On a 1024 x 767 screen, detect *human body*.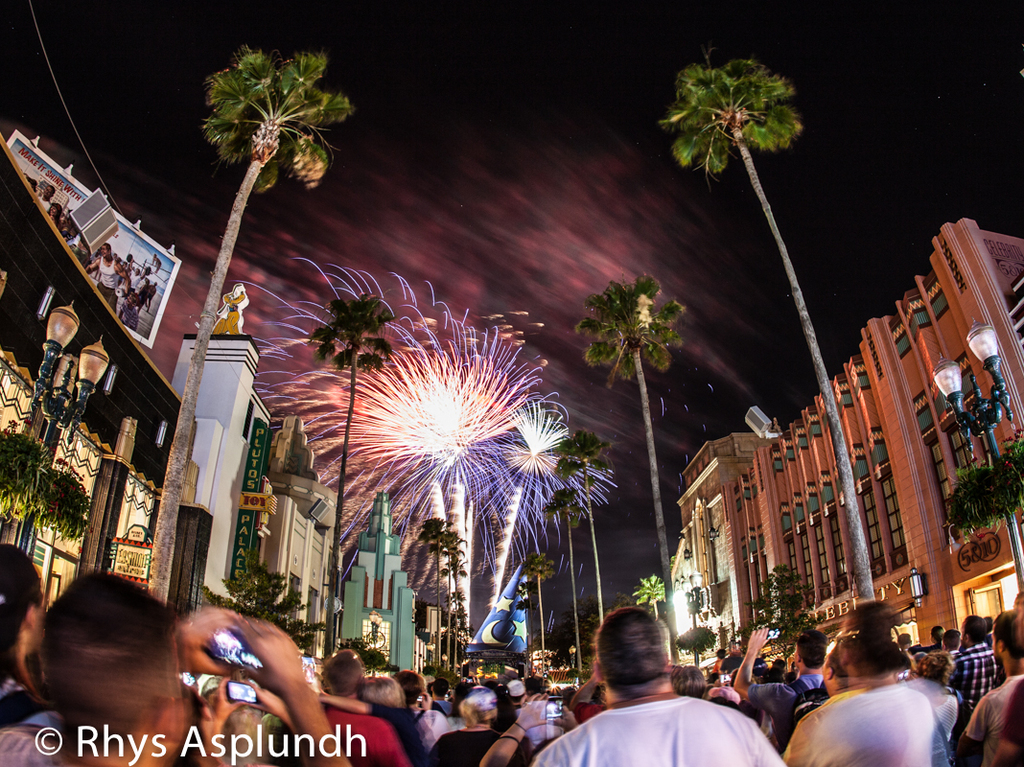
490, 676, 509, 719.
